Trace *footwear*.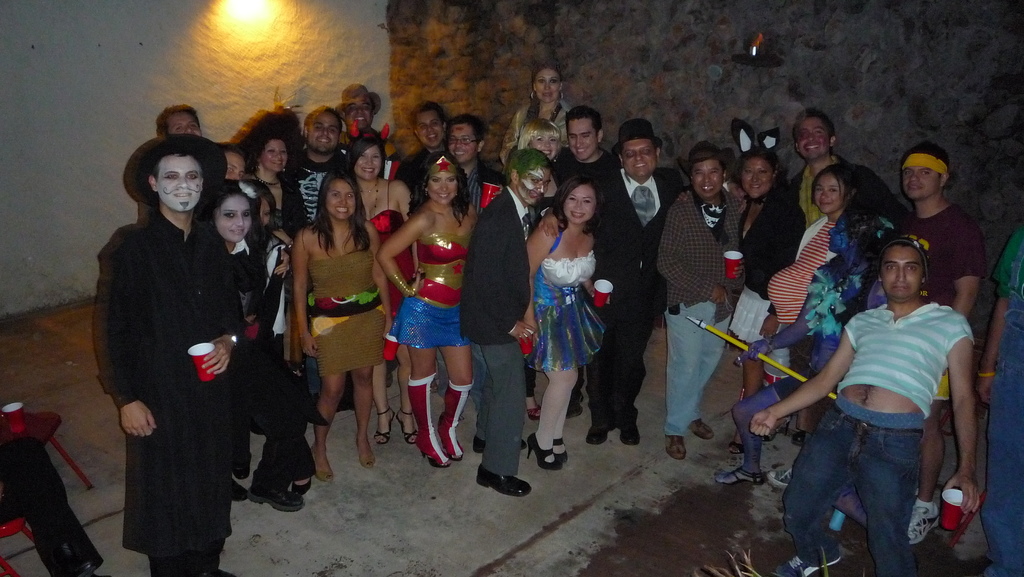
Traced to [x1=356, y1=434, x2=379, y2=466].
